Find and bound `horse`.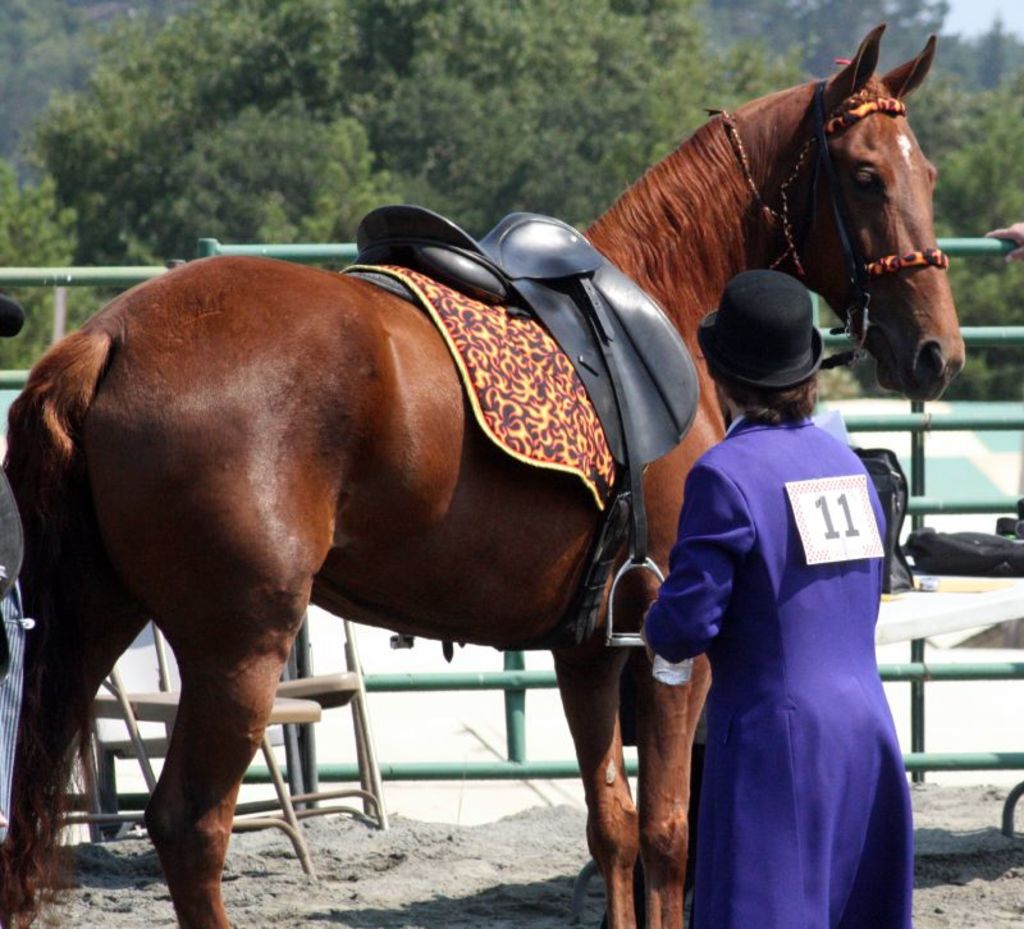
Bound: region(0, 23, 964, 928).
